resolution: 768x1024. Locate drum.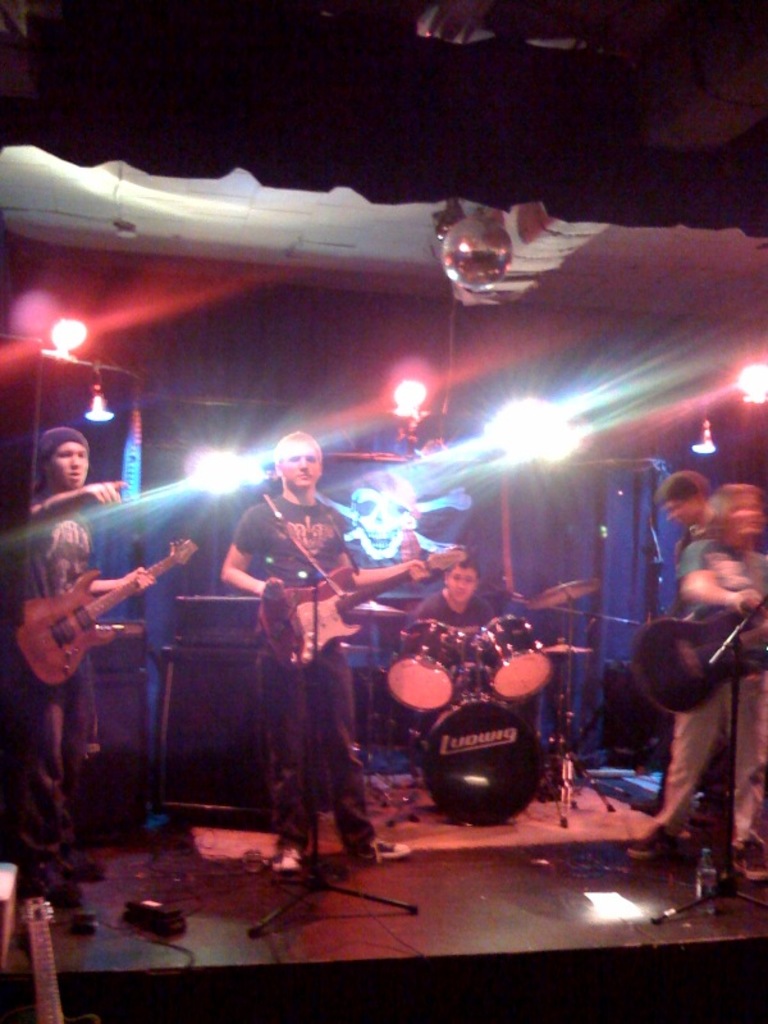
{"left": 379, "top": 620, "right": 463, "bottom": 713}.
